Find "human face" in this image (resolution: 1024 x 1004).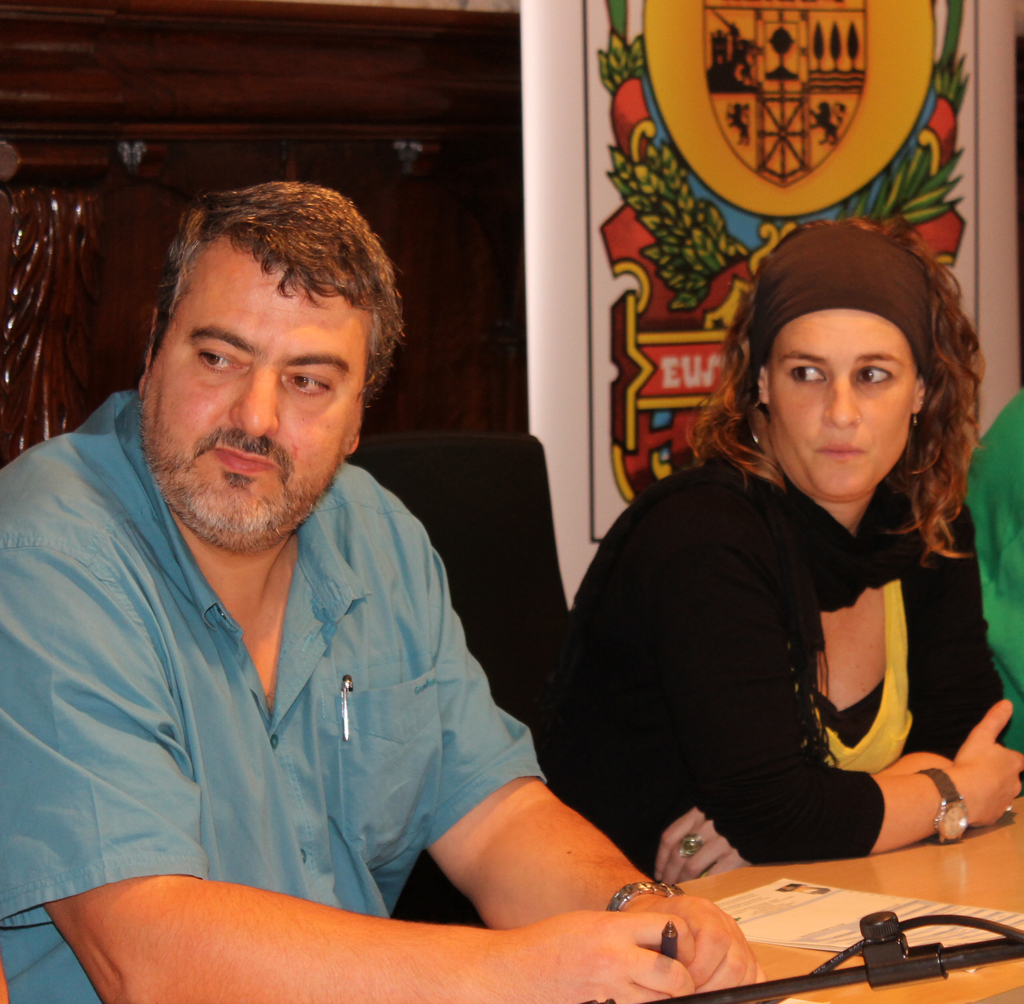
box=[143, 241, 362, 539].
